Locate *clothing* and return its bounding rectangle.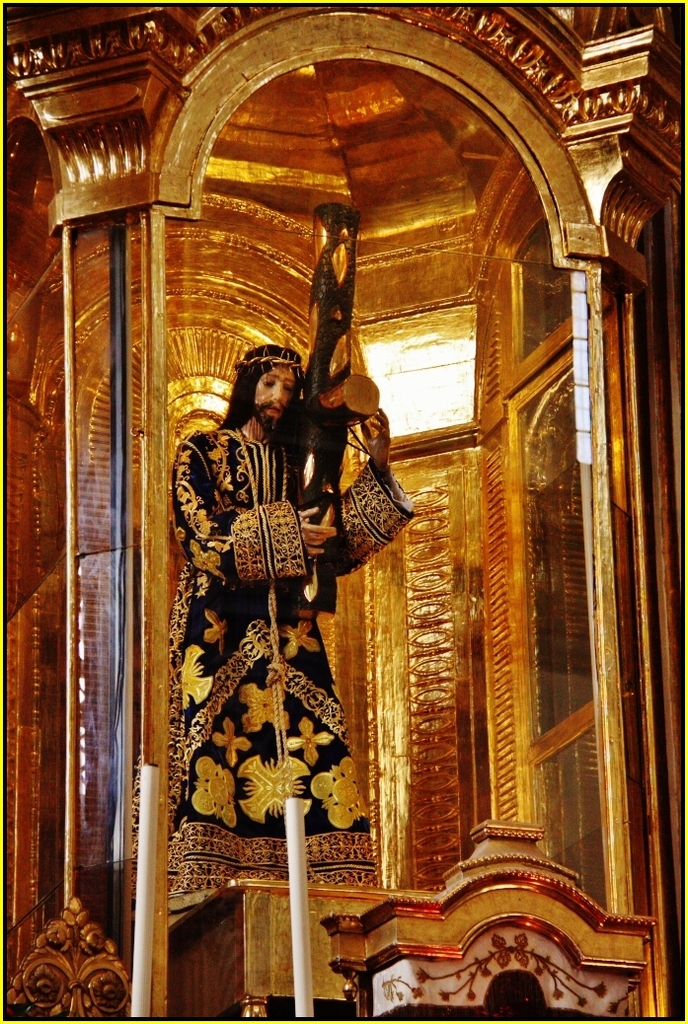
BBox(172, 333, 389, 921).
